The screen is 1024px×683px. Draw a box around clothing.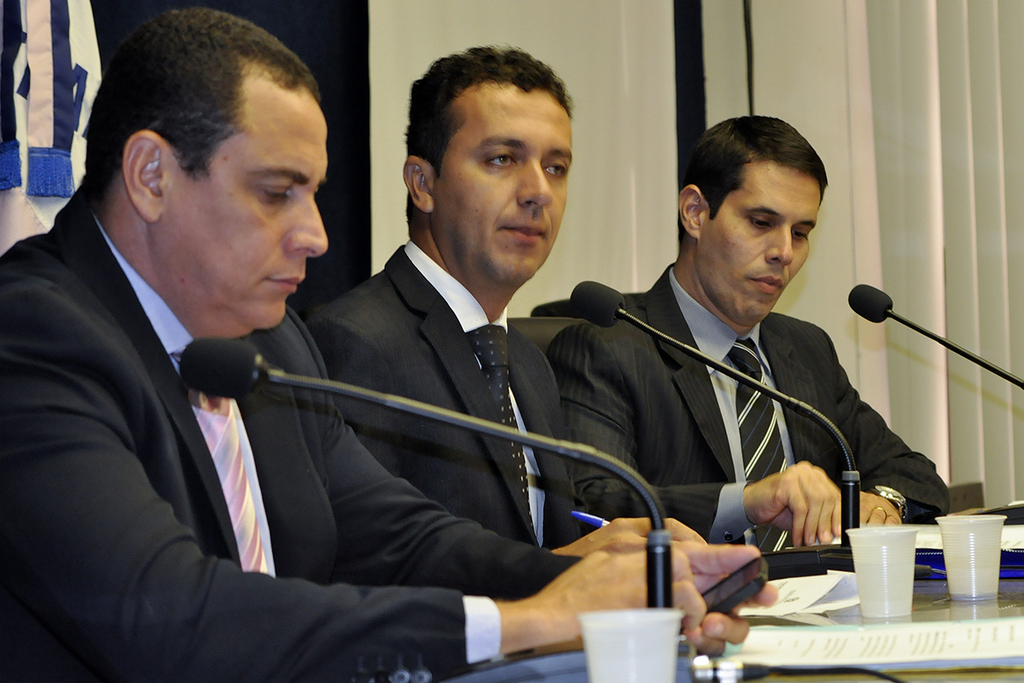
left=0, top=177, right=585, bottom=682.
